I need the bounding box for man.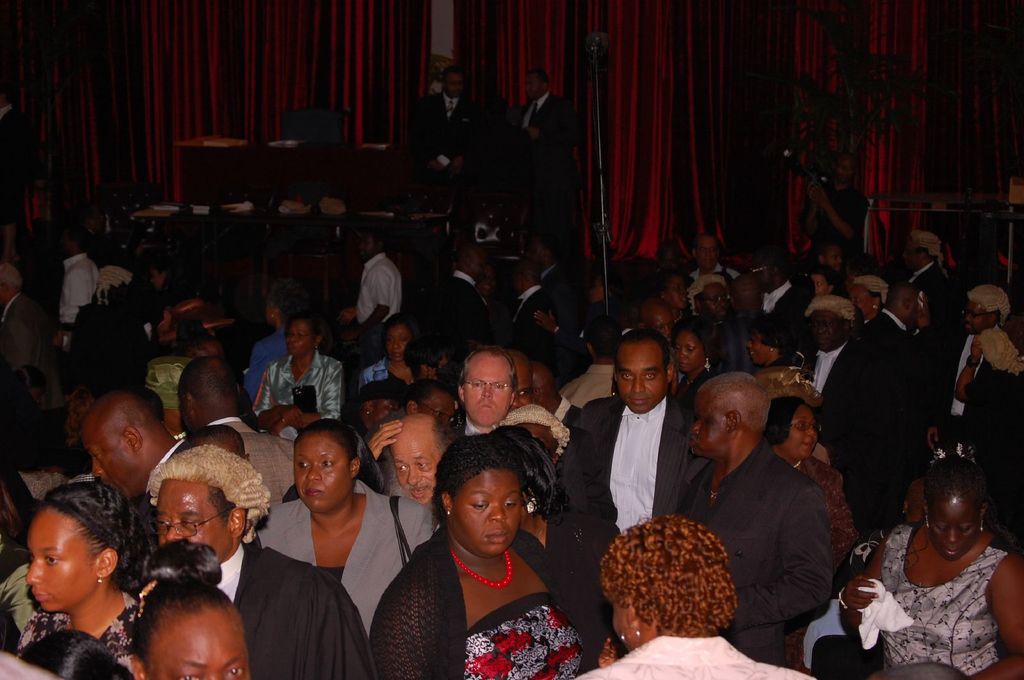
Here it is: (695, 271, 744, 351).
